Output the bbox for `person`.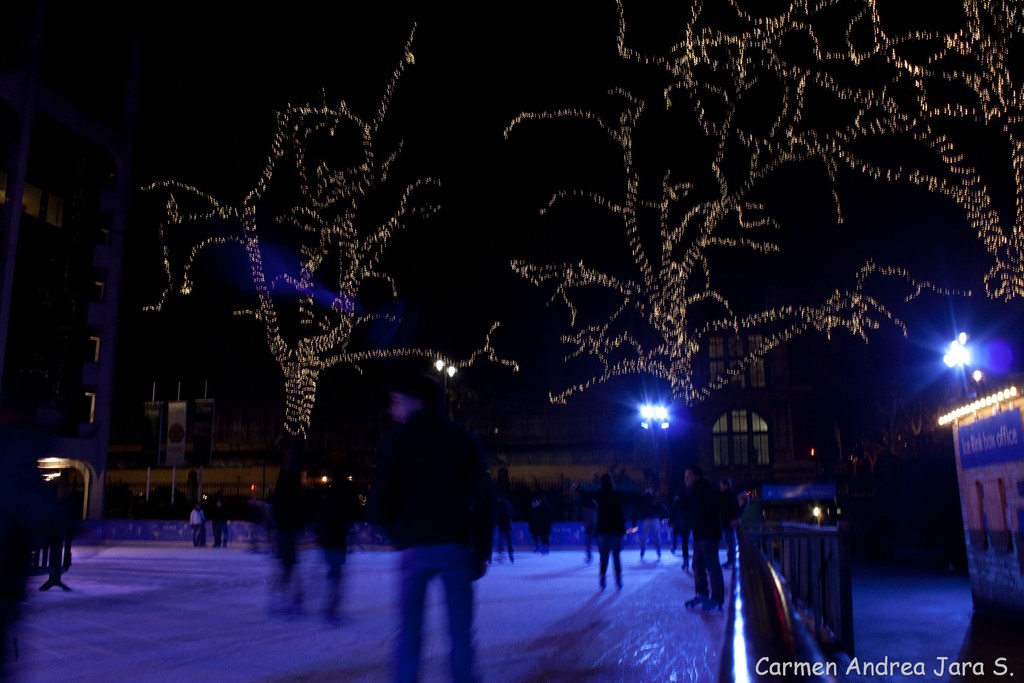
bbox(308, 465, 353, 614).
